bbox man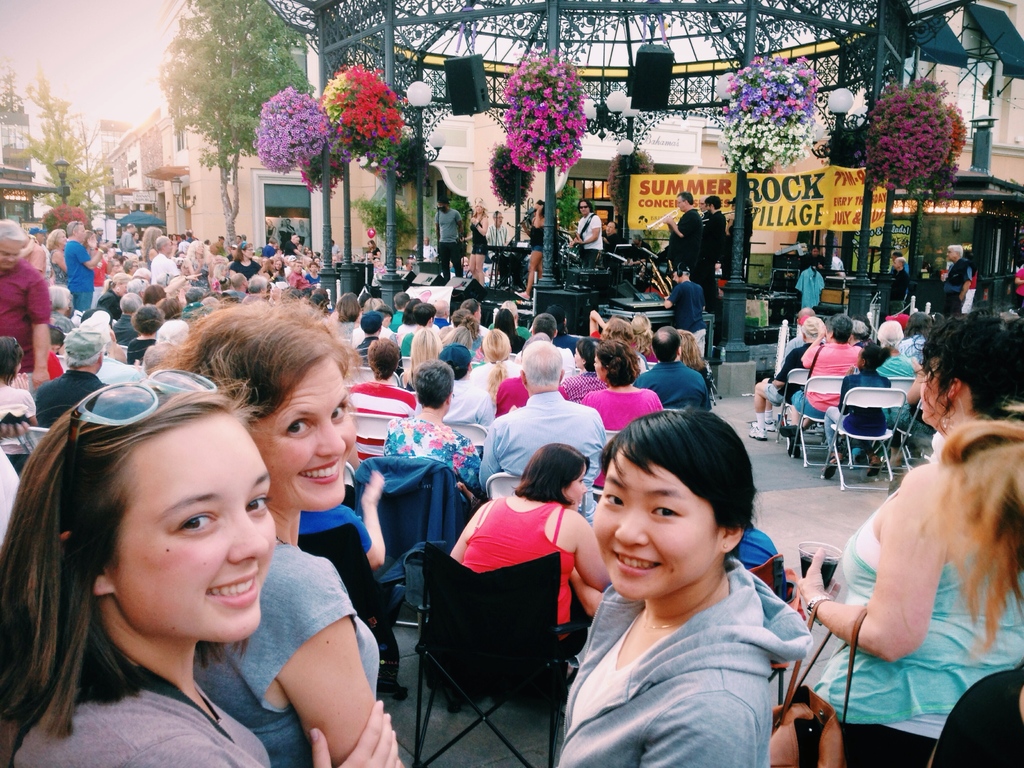
bbox=(603, 221, 623, 251)
